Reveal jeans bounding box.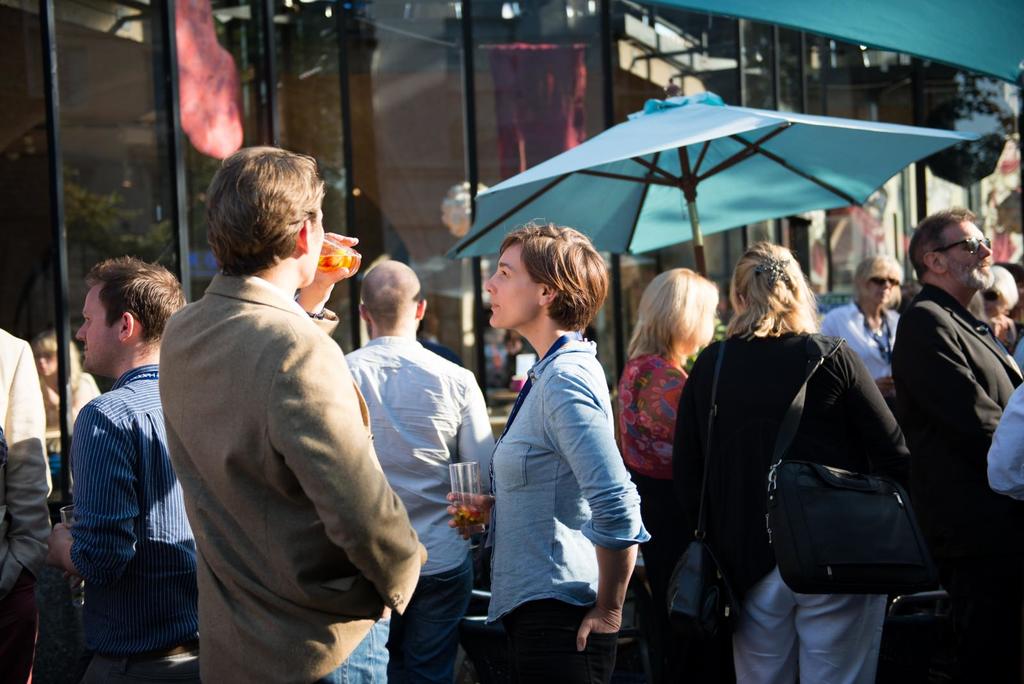
Revealed: (left=315, top=620, right=392, bottom=683).
